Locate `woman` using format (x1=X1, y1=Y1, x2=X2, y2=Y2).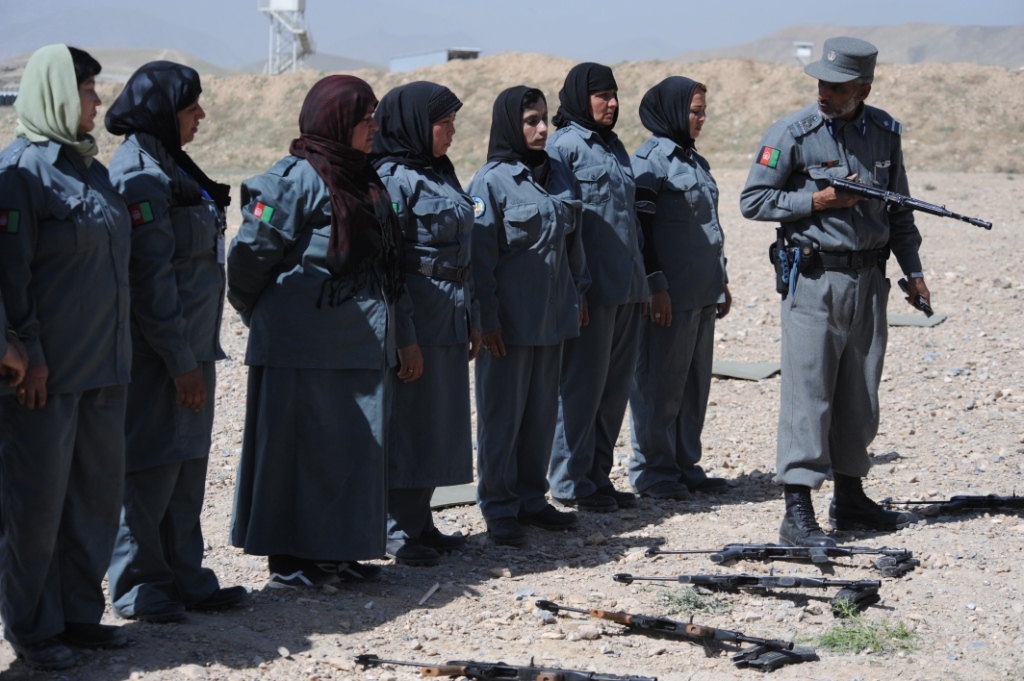
(x1=222, y1=96, x2=395, y2=599).
